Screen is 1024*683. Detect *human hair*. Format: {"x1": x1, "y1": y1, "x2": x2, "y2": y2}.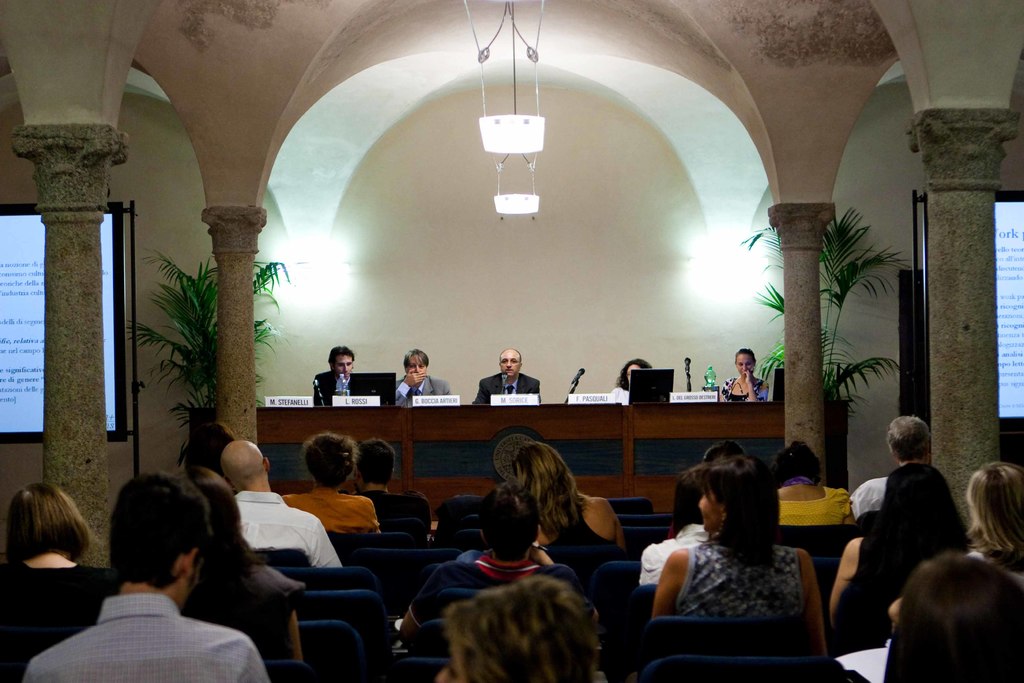
{"x1": 776, "y1": 442, "x2": 821, "y2": 487}.
